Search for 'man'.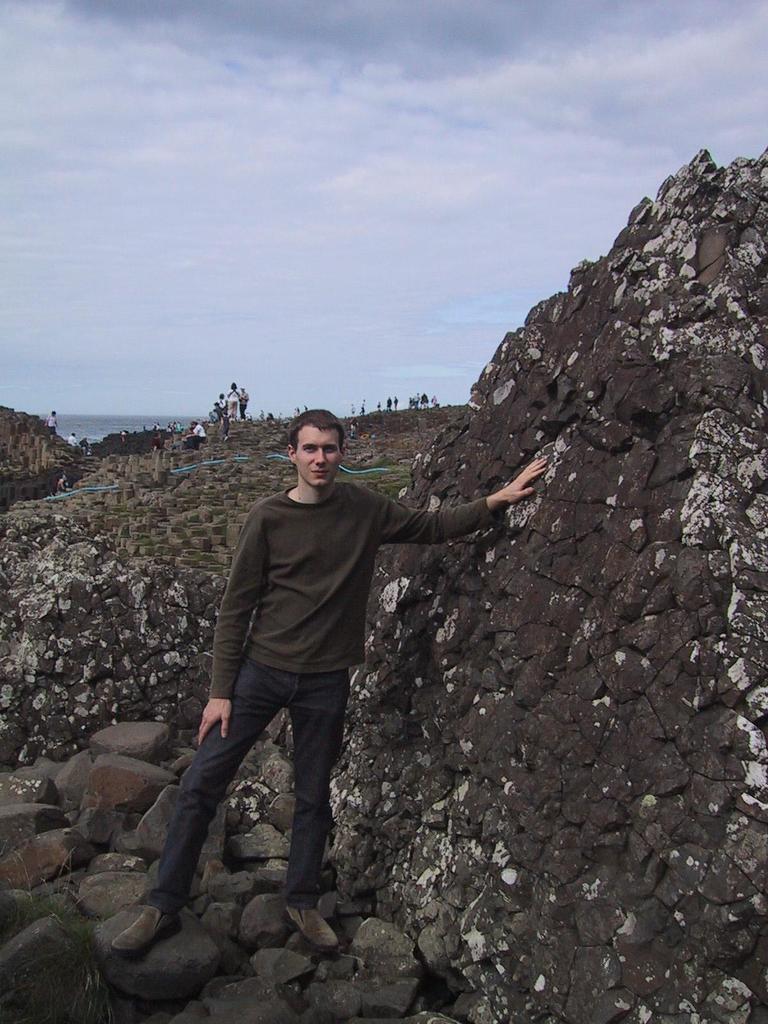
Found at {"left": 187, "top": 413, "right": 207, "bottom": 454}.
